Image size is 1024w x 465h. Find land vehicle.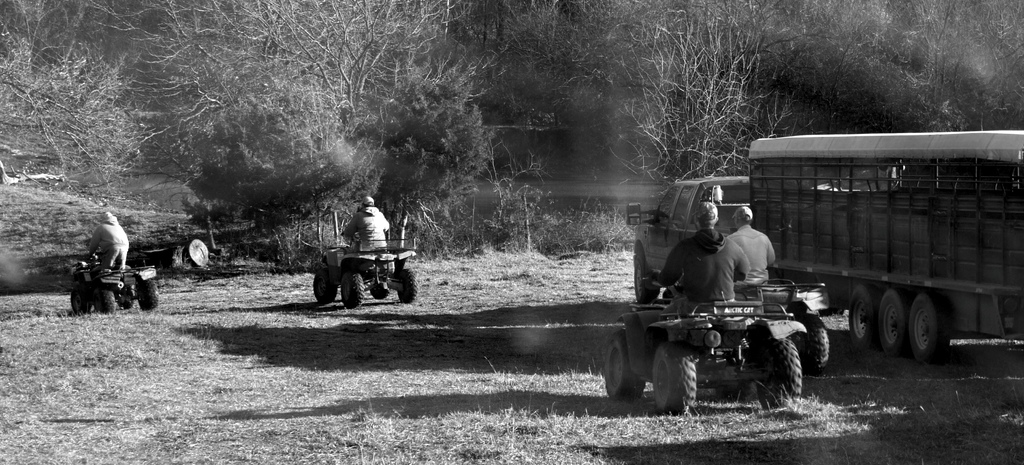
box(310, 214, 419, 305).
